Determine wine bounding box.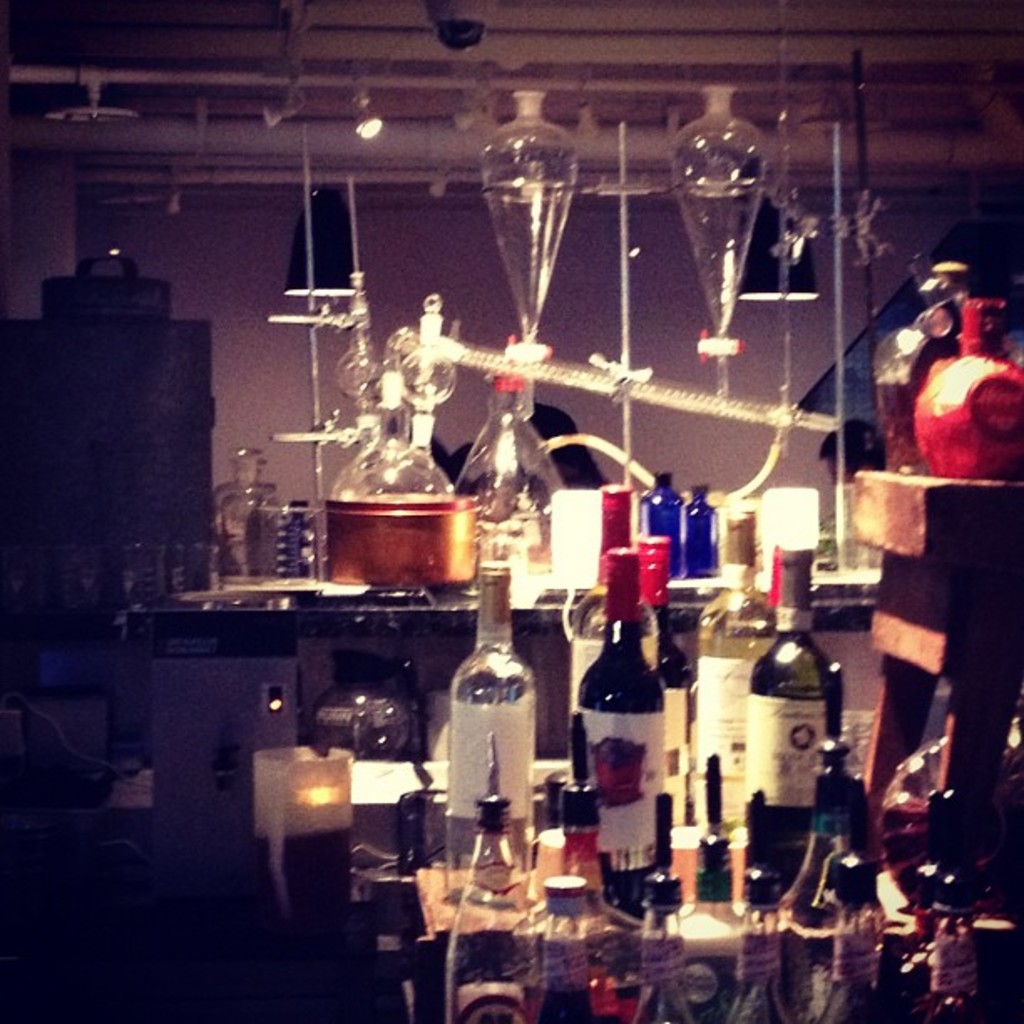
Determined: {"x1": 564, "y1": 484, "x2": 661, "y2": 775}.
